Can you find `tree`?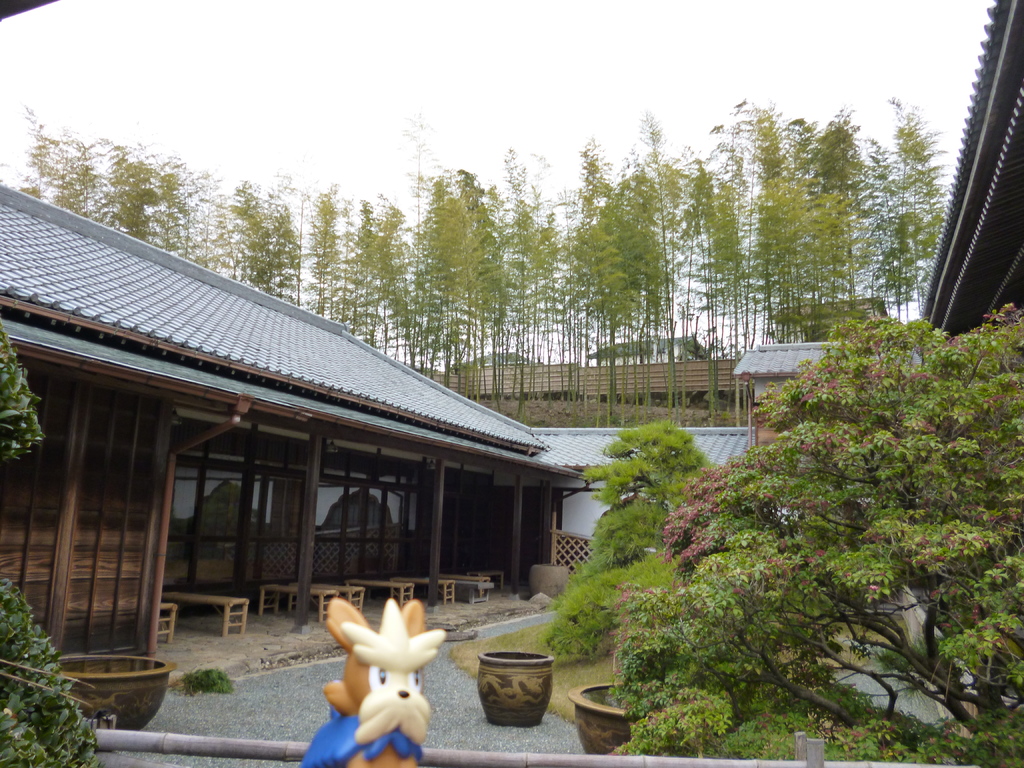
Yes, bounding box: [left=610, top=296, right=1023, bottom=767].
